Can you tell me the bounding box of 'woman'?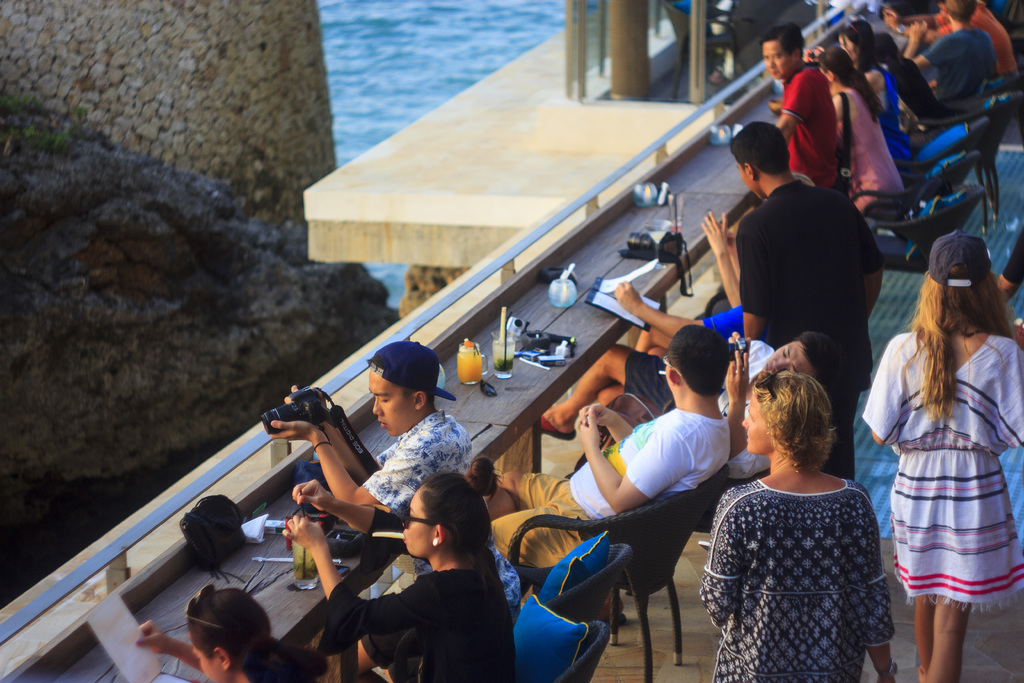
[left=279, top=472, right=519, bottom=682].
